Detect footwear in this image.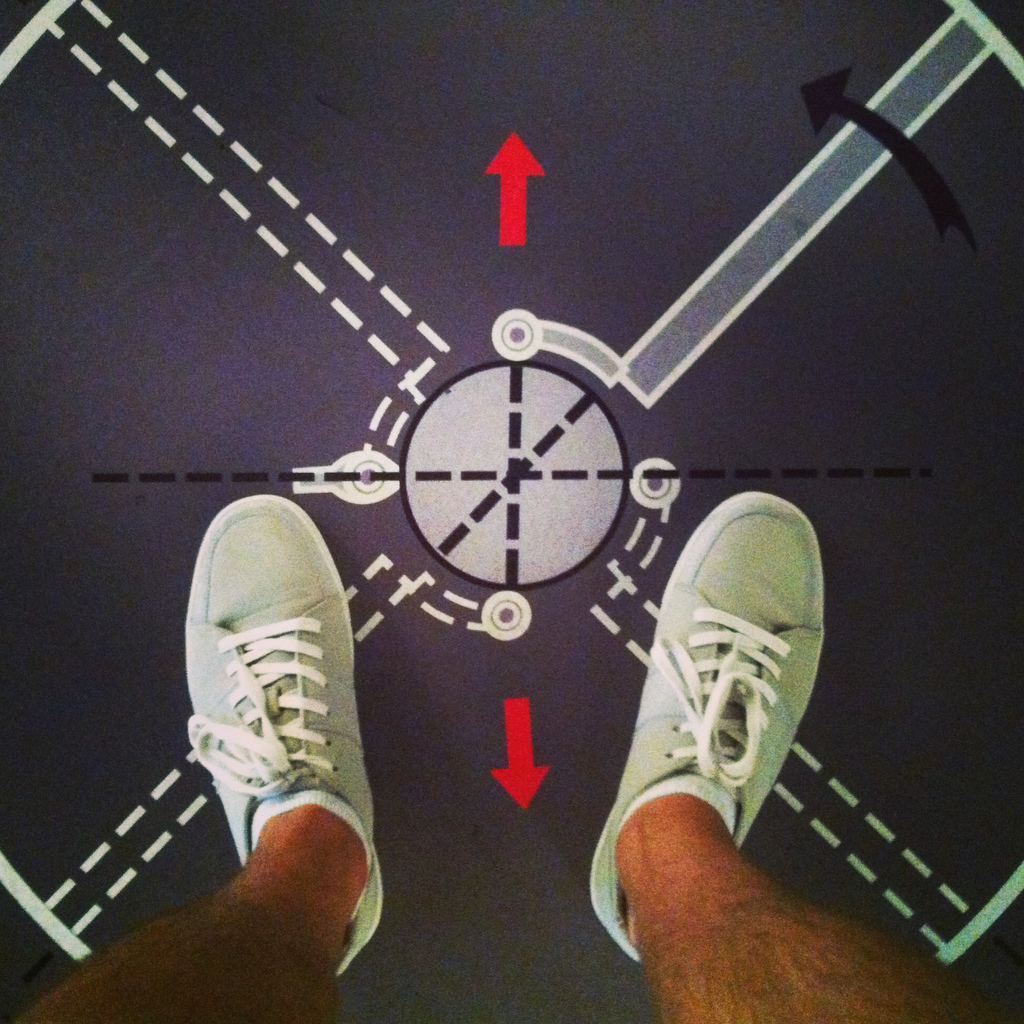
Detection: [586, 482, 829, 963].
